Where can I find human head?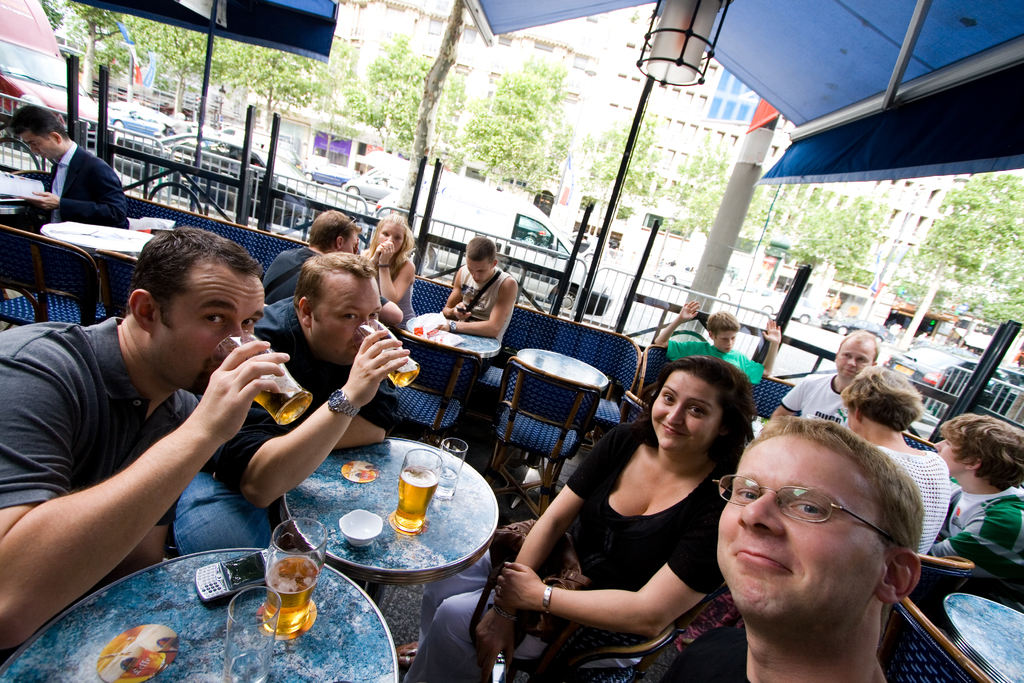
You can find it at <box>717,406,947,634</box>.
